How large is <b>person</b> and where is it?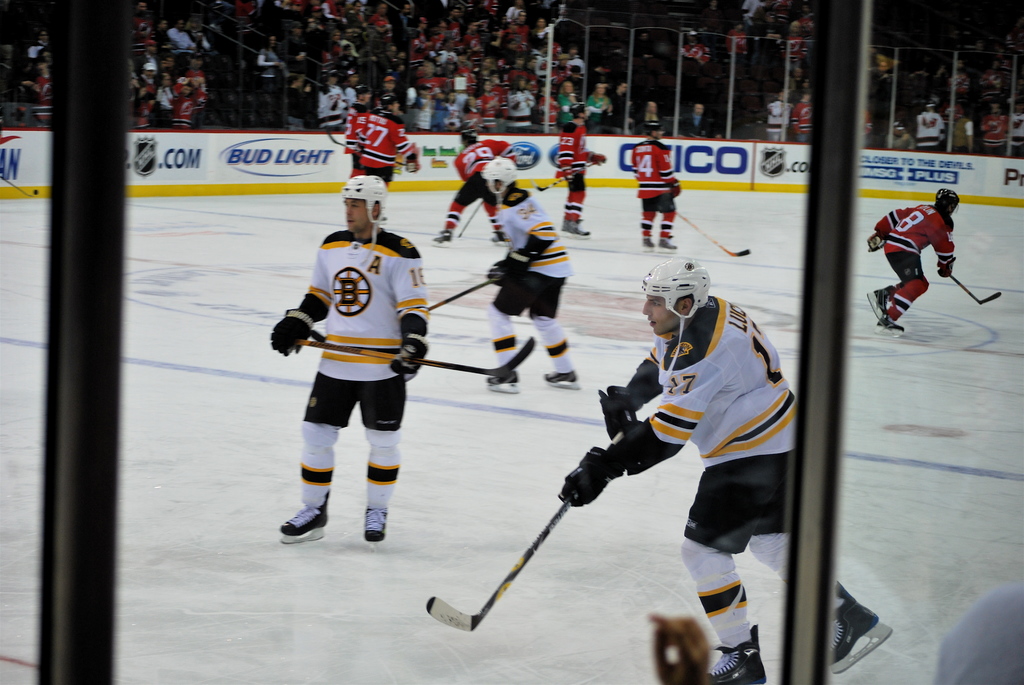
Bounding box: detection(473, 154, 582, 394).
